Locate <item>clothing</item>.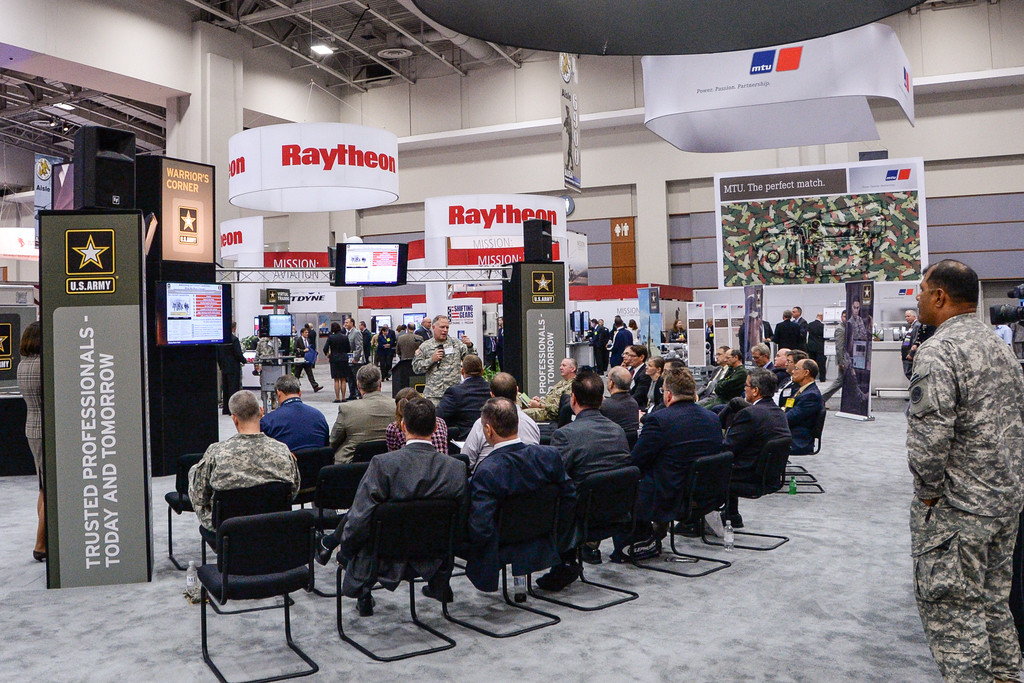
Bounding box: <region>548, 404, 627, 528</region>.
